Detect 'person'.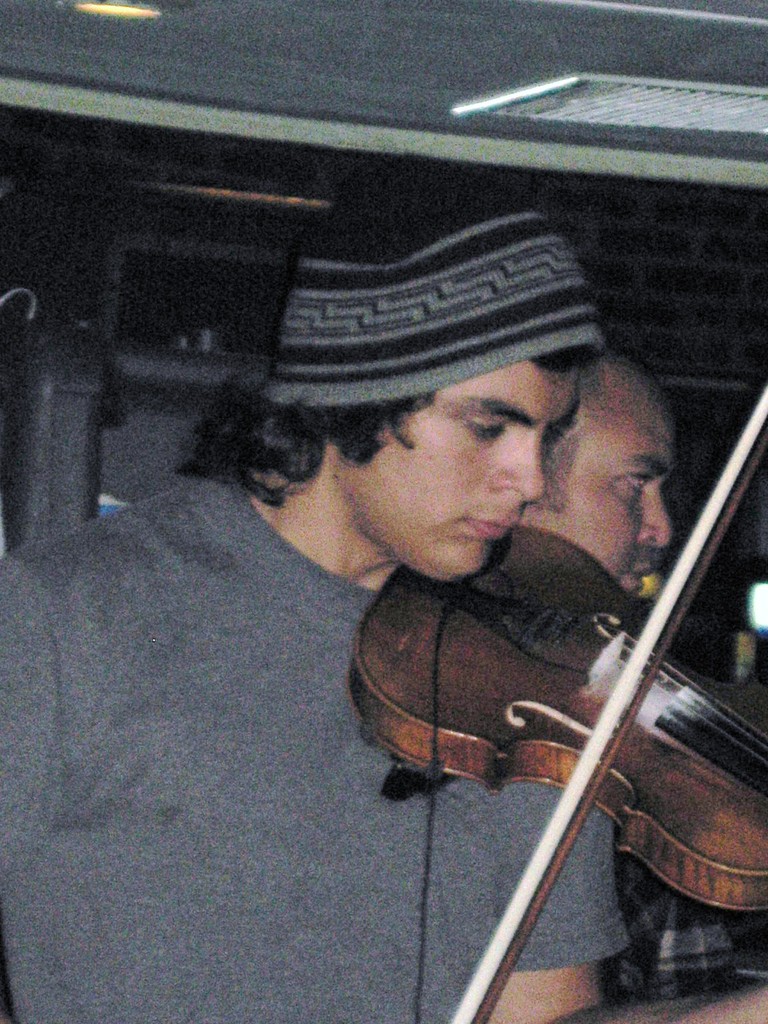
Detected at {"left": 520, "top": 351, "right": 767, "bottom": 1000}.
